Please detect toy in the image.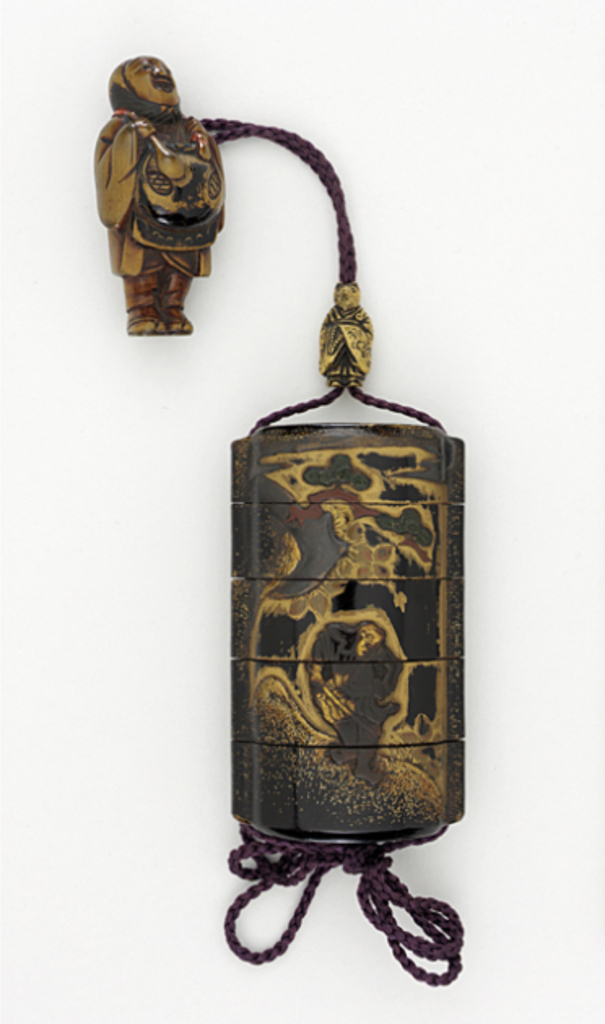
[x1=86, y1=46, x2=473, y2=977].
